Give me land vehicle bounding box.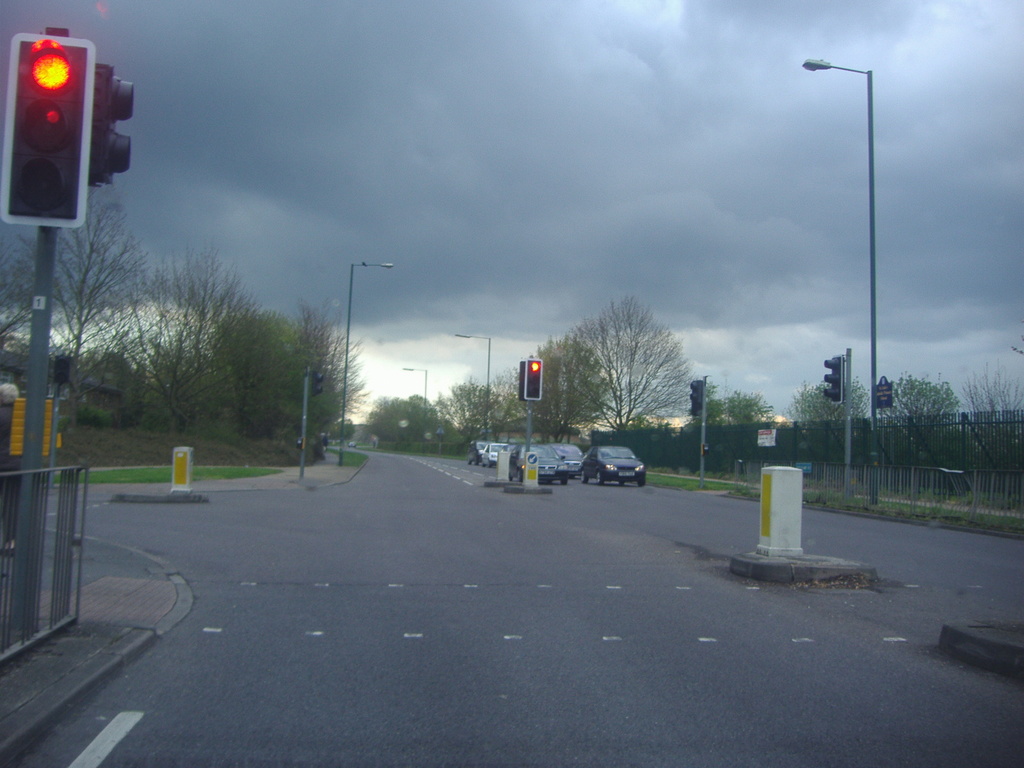
546 440 586 481.
